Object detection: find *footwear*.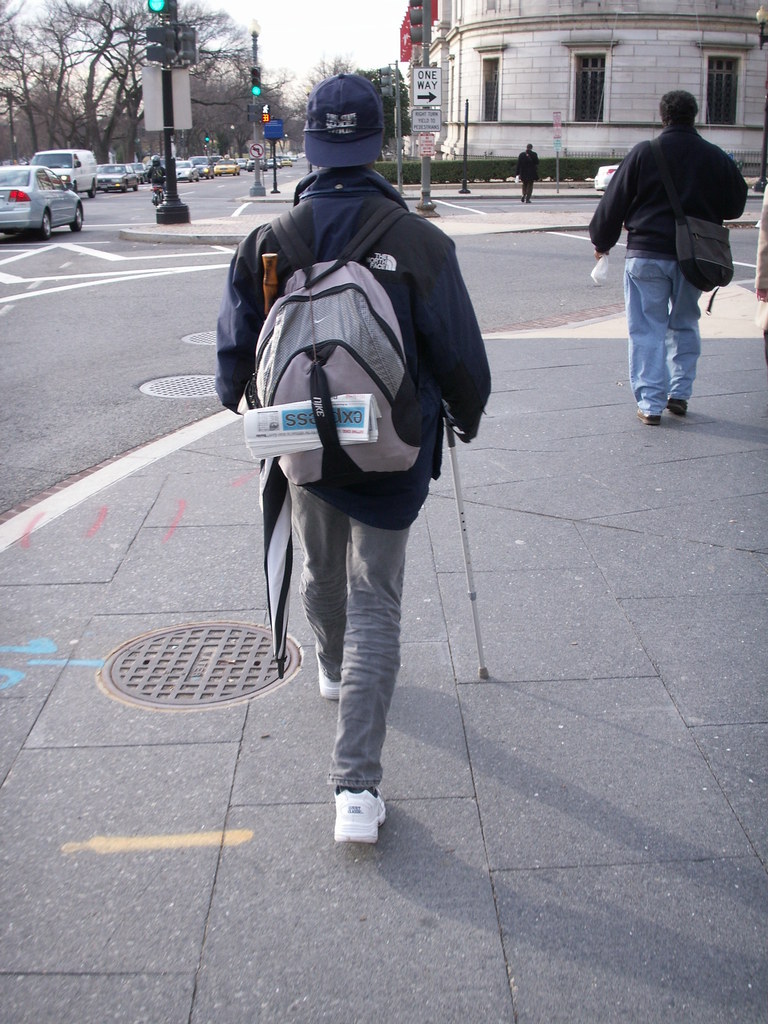
bbox=(630, 410, 664, 428).
